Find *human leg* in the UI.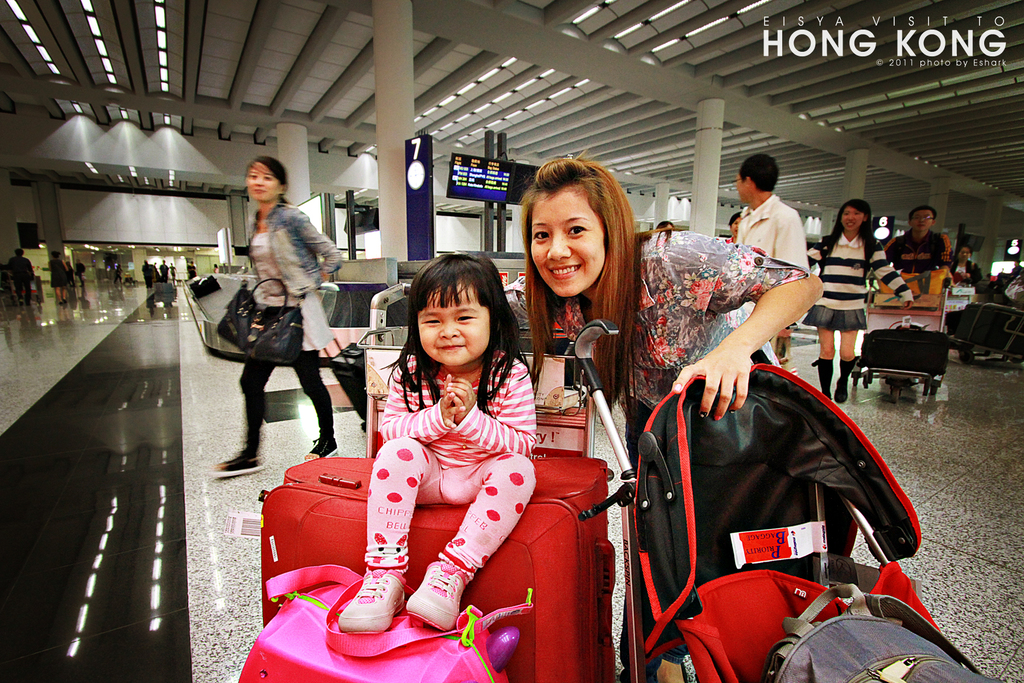
UI element at bbox=(286, 349, 328, 472).
